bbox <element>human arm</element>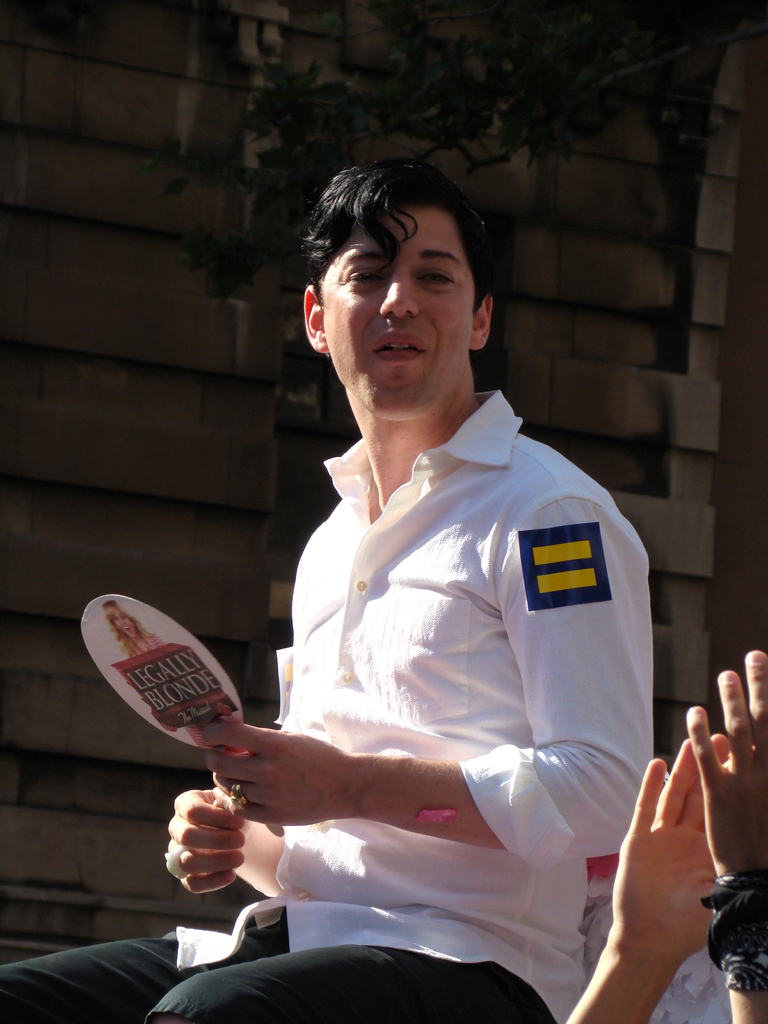
{"left": 570, "top": 708, "right": 722, "bottom": 1023}
